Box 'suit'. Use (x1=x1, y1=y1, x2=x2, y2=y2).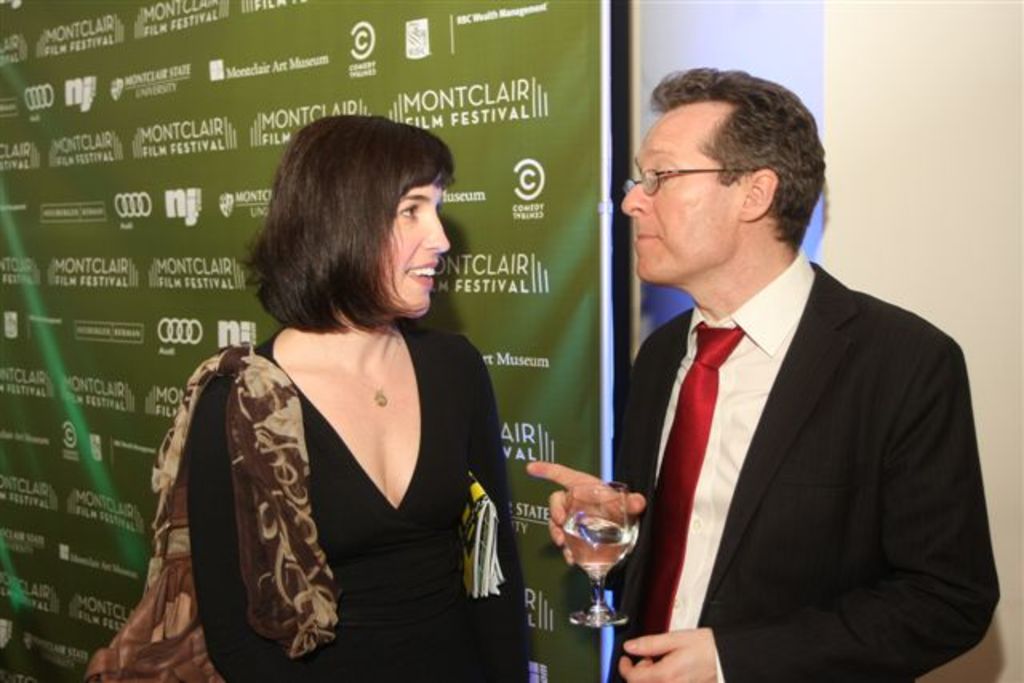
(x1=608, y1=82, x2=992, y2=680).
